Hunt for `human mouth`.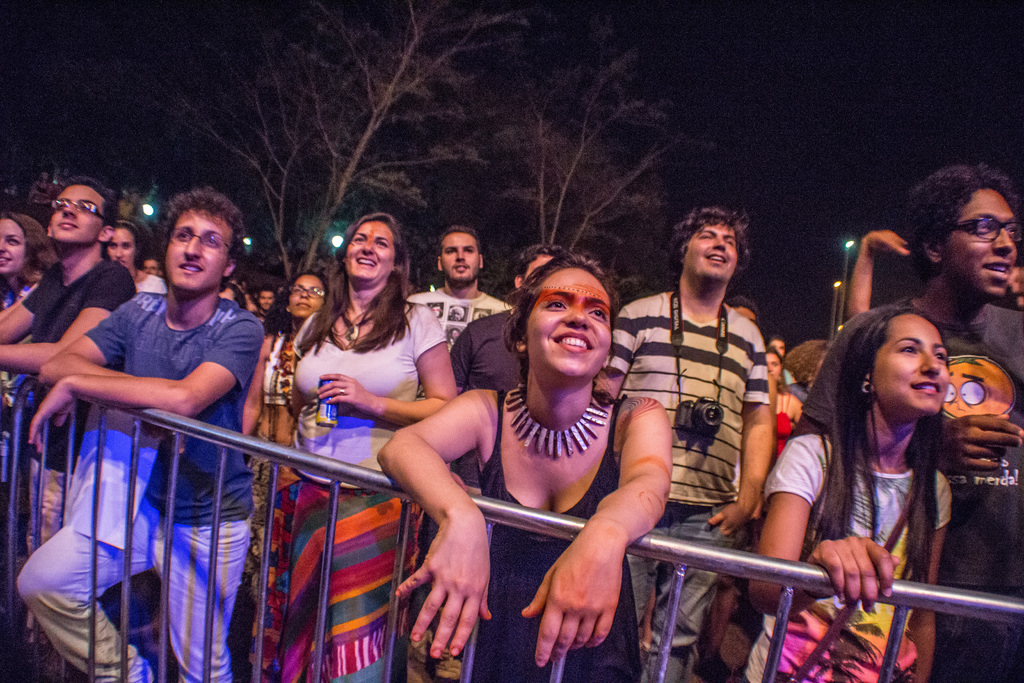
Hunted down at bbox=[54, 220, 82, 231].
